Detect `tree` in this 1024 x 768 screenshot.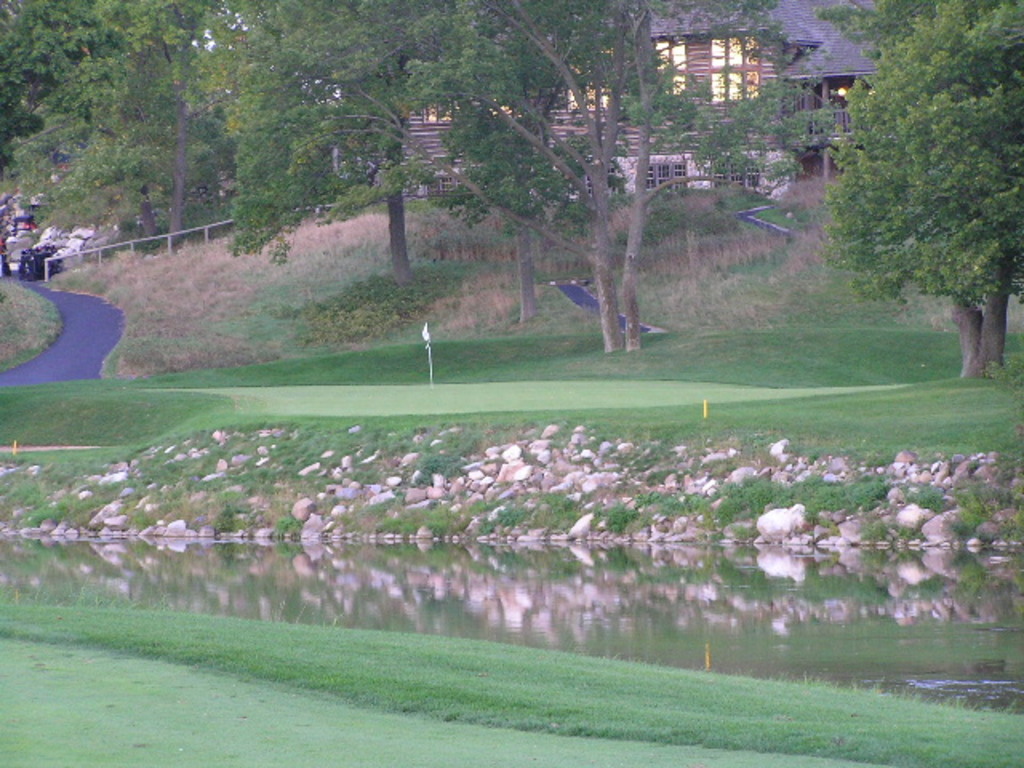
Detection: 312 0 422 317.
